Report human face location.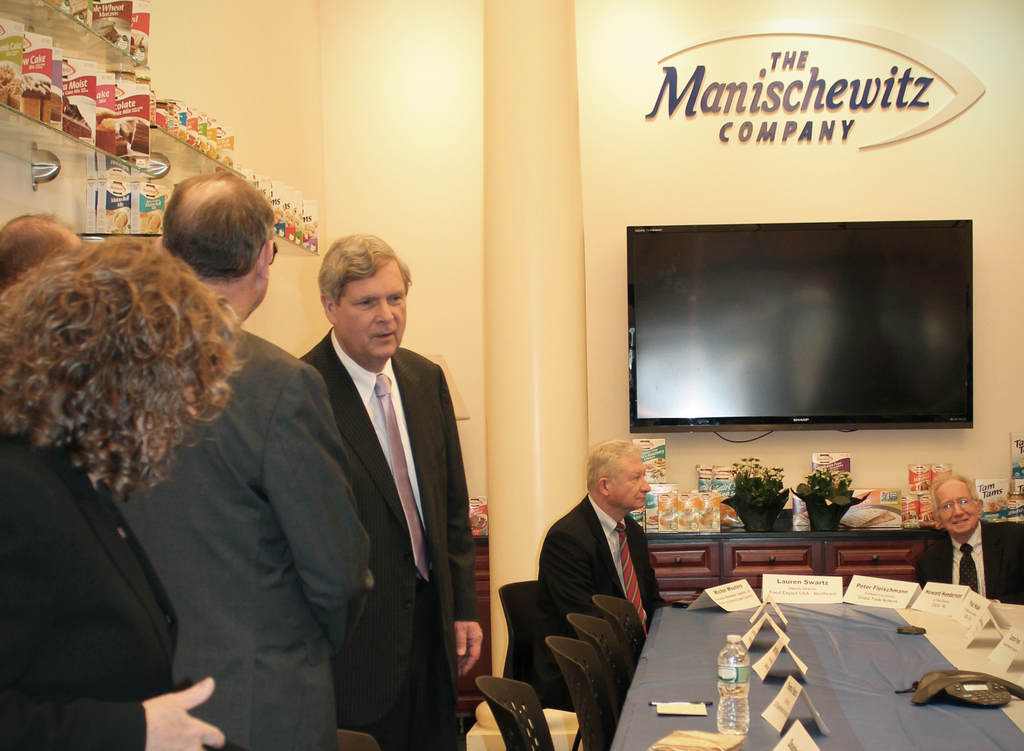
Report: [942, 481, 977, 533].
